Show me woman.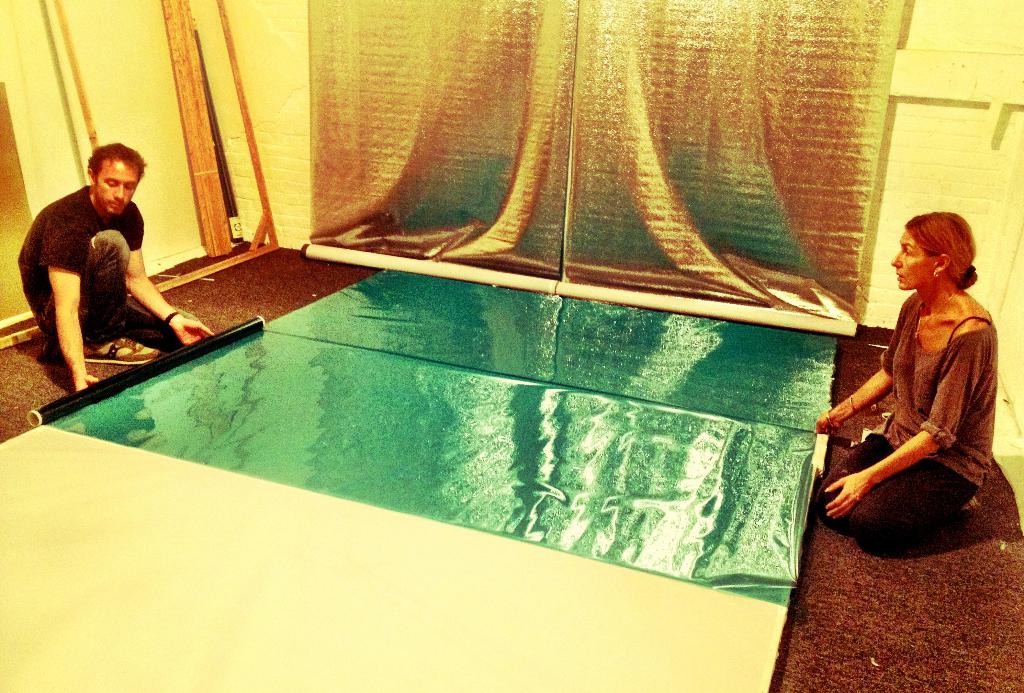
woman is here: [821,195,1012,566].
